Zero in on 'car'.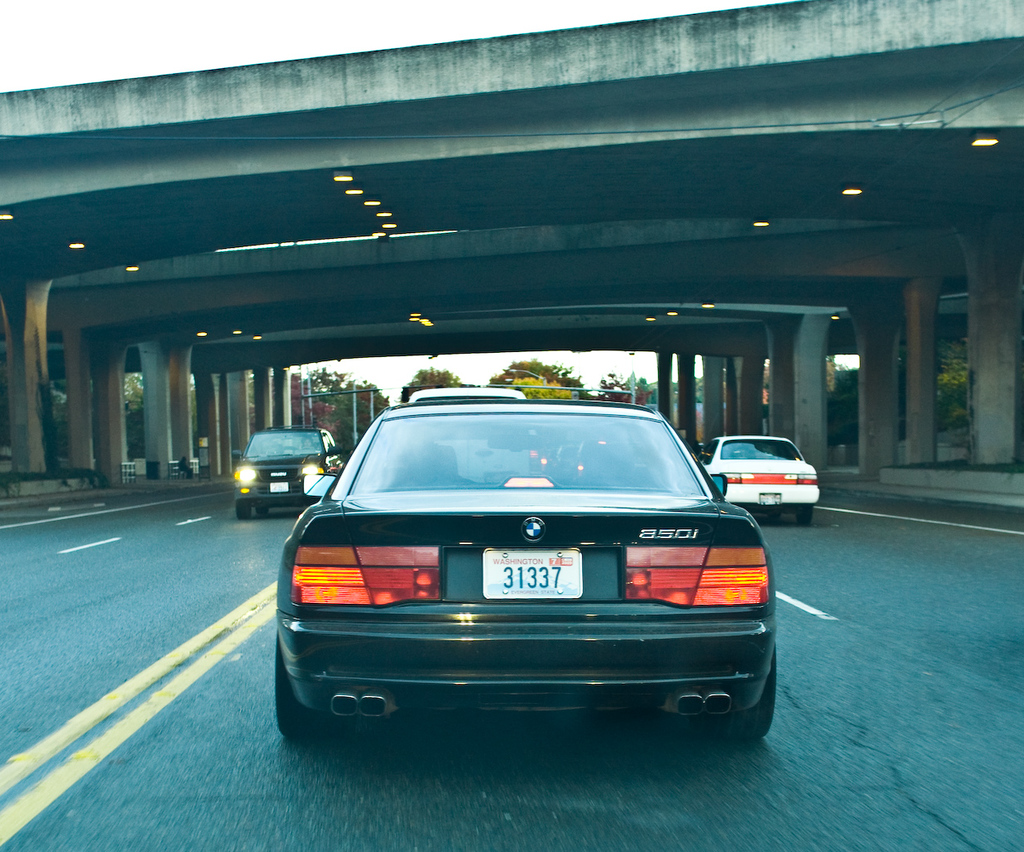
Zeroed in: bbox=[697, 424, 819, 527].
